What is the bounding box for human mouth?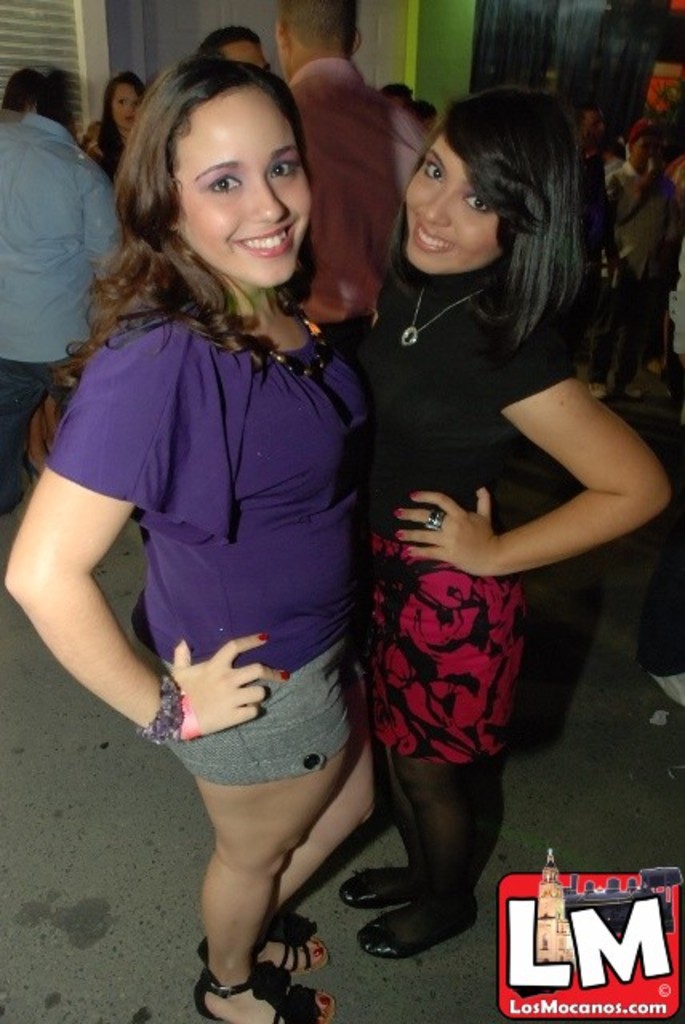
bbox=[413, 214, 458, 254].
